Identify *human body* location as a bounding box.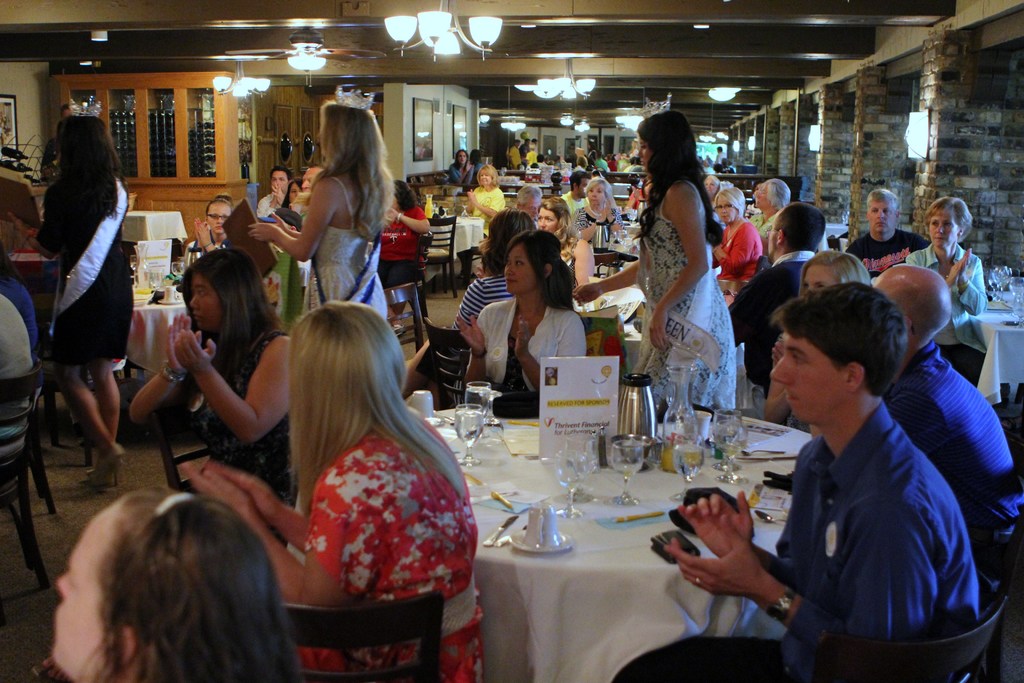
x1=177 y1=296 x2=484 y2=675.
